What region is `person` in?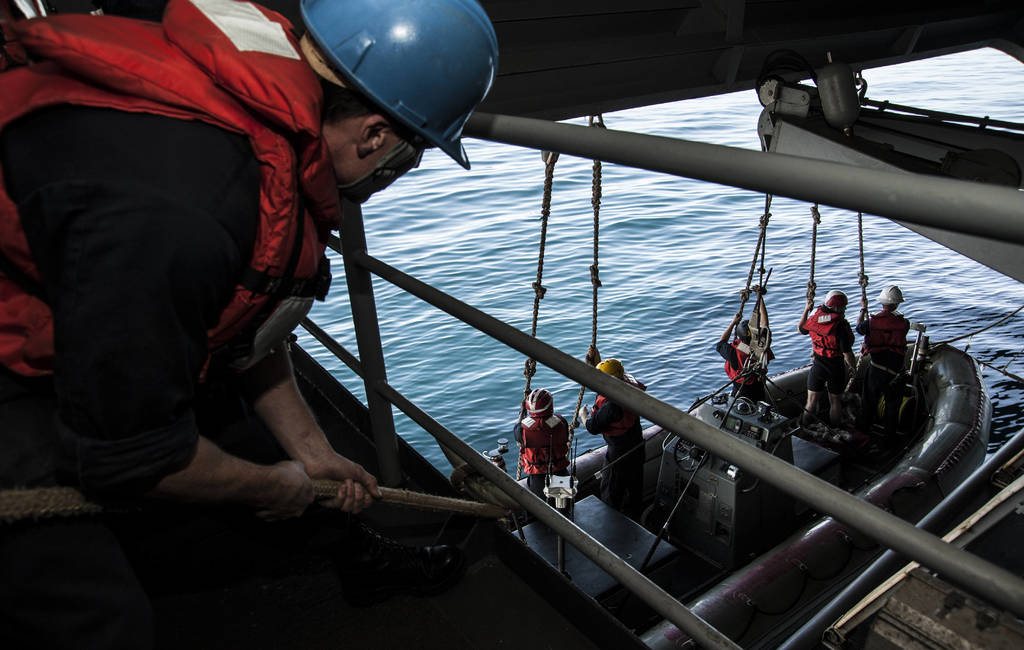
box=[859, 288, 908, 422].
